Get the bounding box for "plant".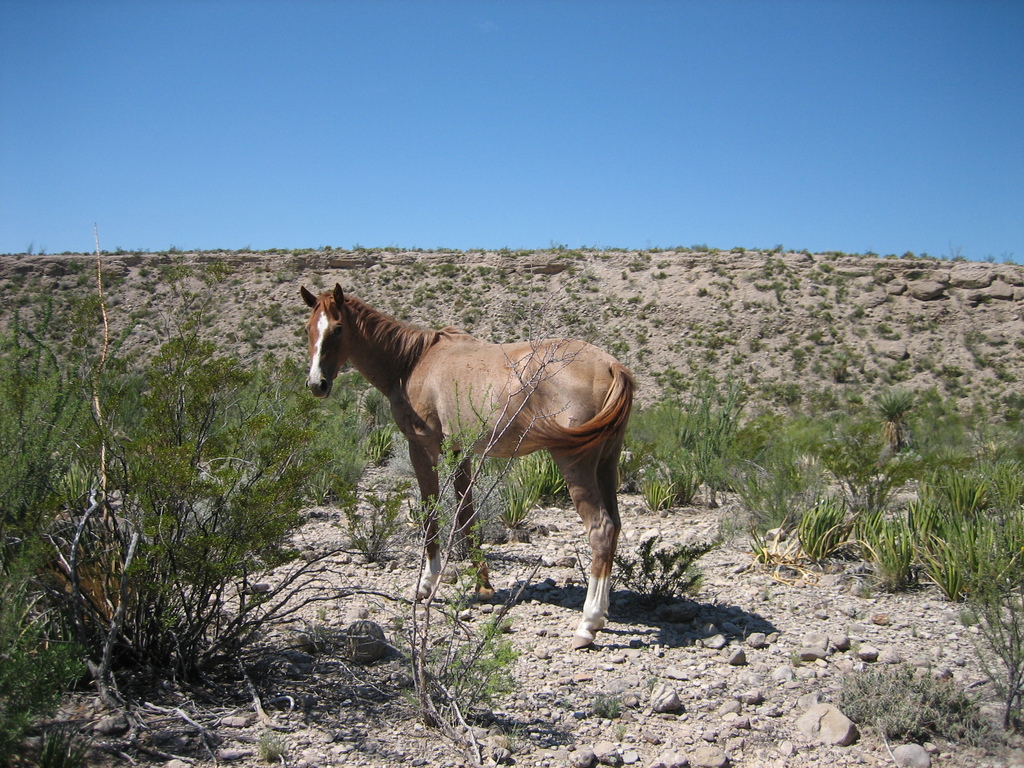
646:675:656:696.
